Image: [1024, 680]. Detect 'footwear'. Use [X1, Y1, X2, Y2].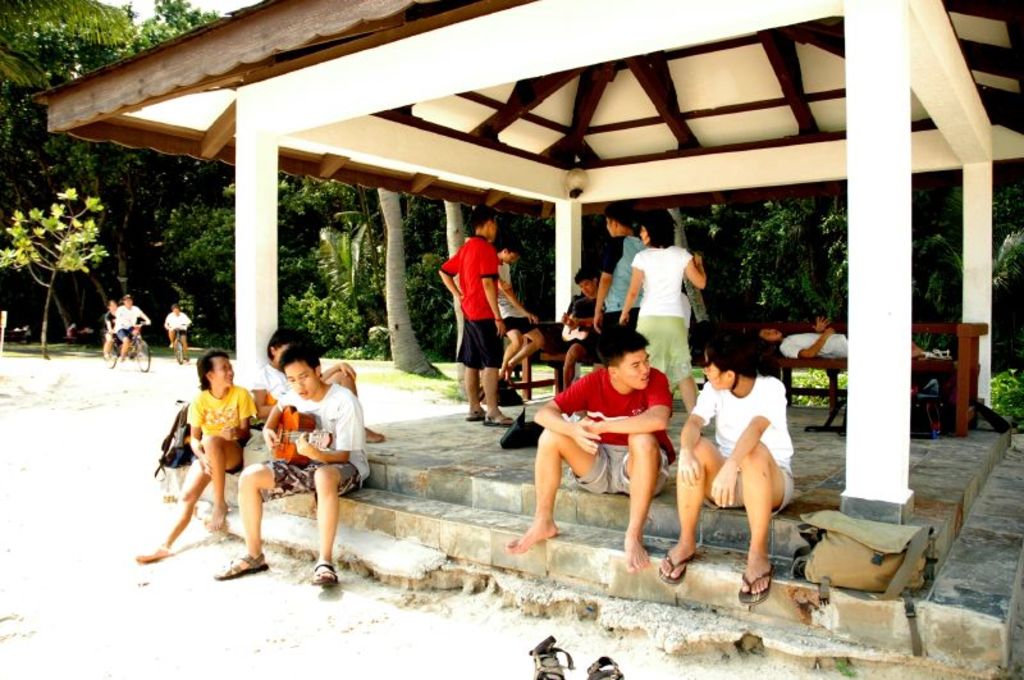
[207, 551, 274, 584].
